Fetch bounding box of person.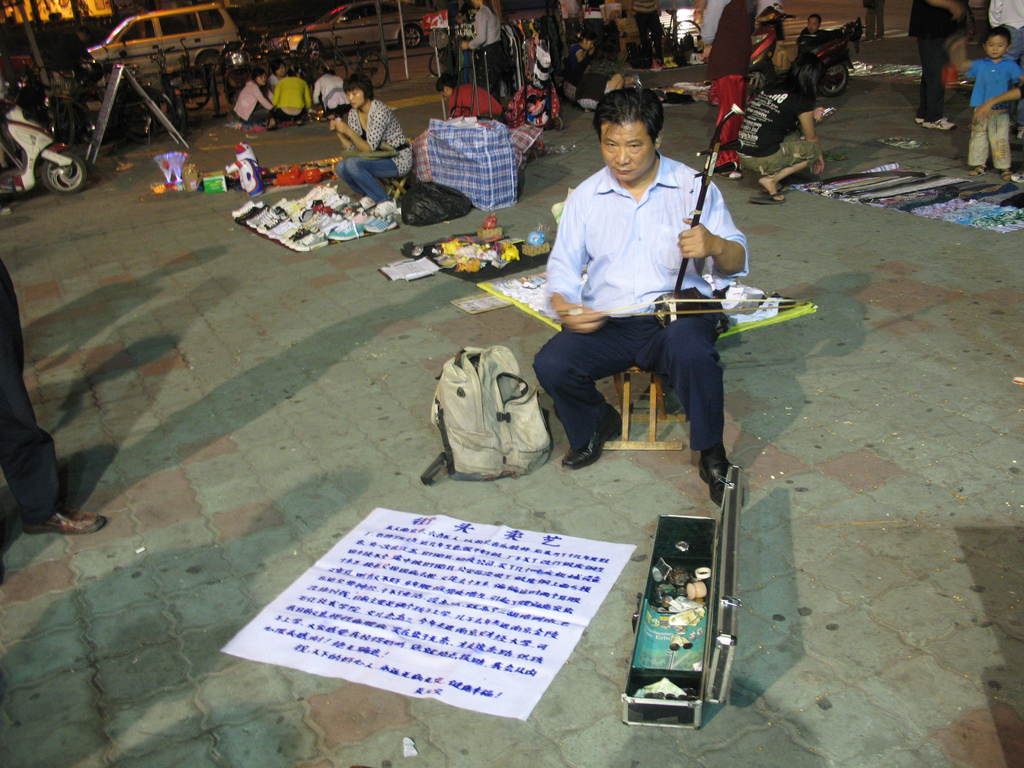
Bbox: bbox=[234, 73, 279, 131].
